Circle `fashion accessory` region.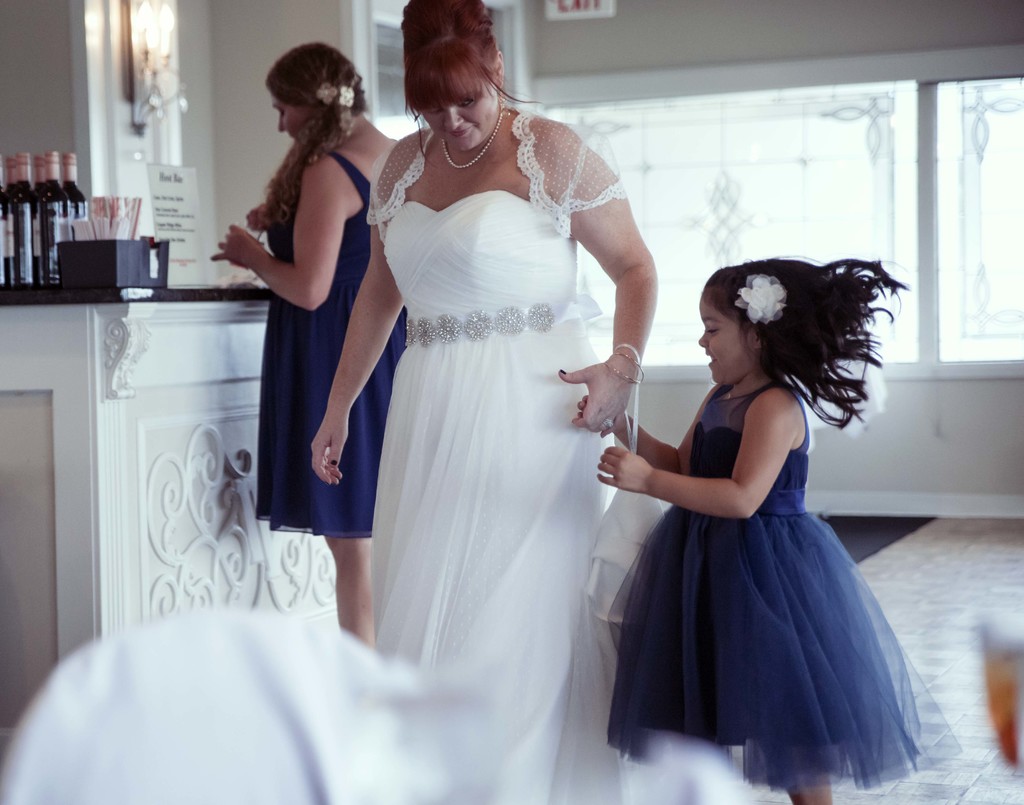
Region: <bbox>311, 78, 343, 106</bbox>.
